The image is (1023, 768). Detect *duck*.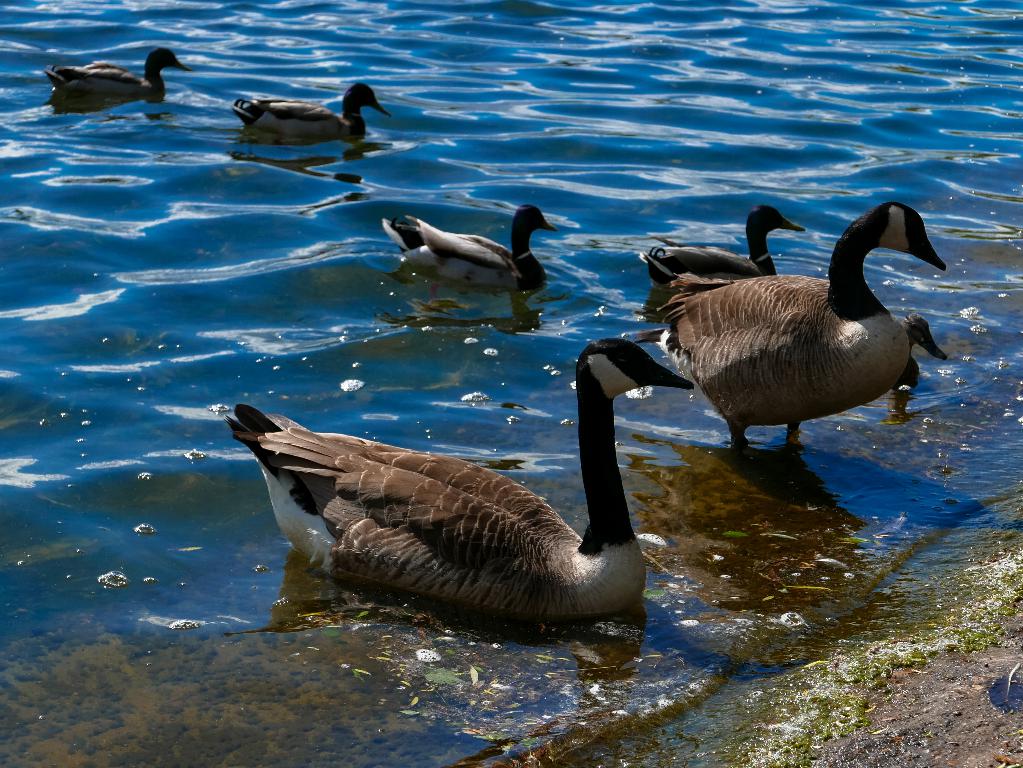
Detection: x1=588, y1=201, x2=810, y2=366.
